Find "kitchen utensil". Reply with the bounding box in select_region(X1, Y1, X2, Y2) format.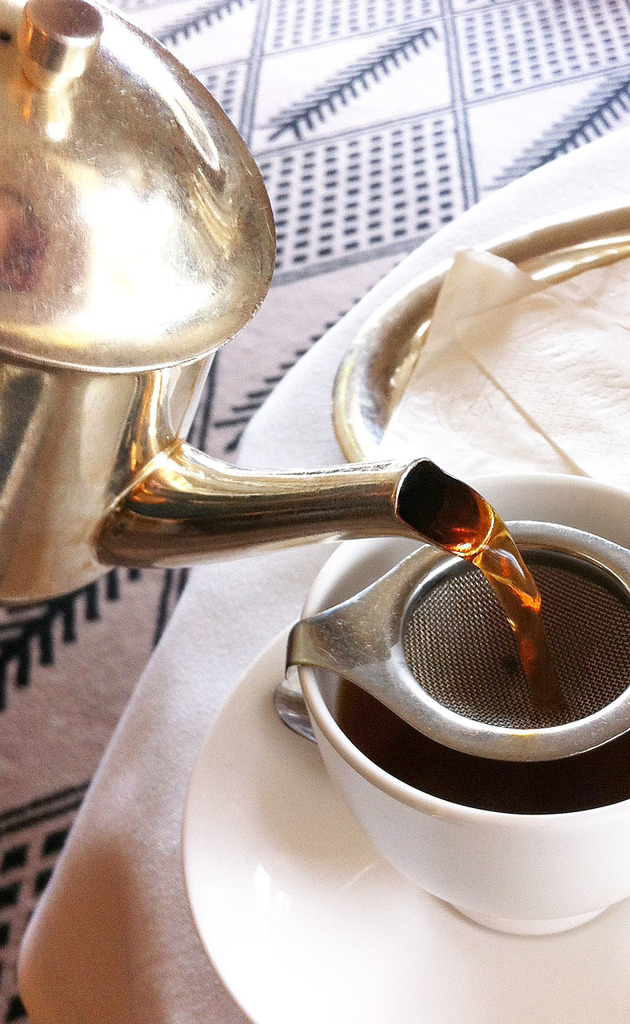
select_region(256, 499, 628, 912).
